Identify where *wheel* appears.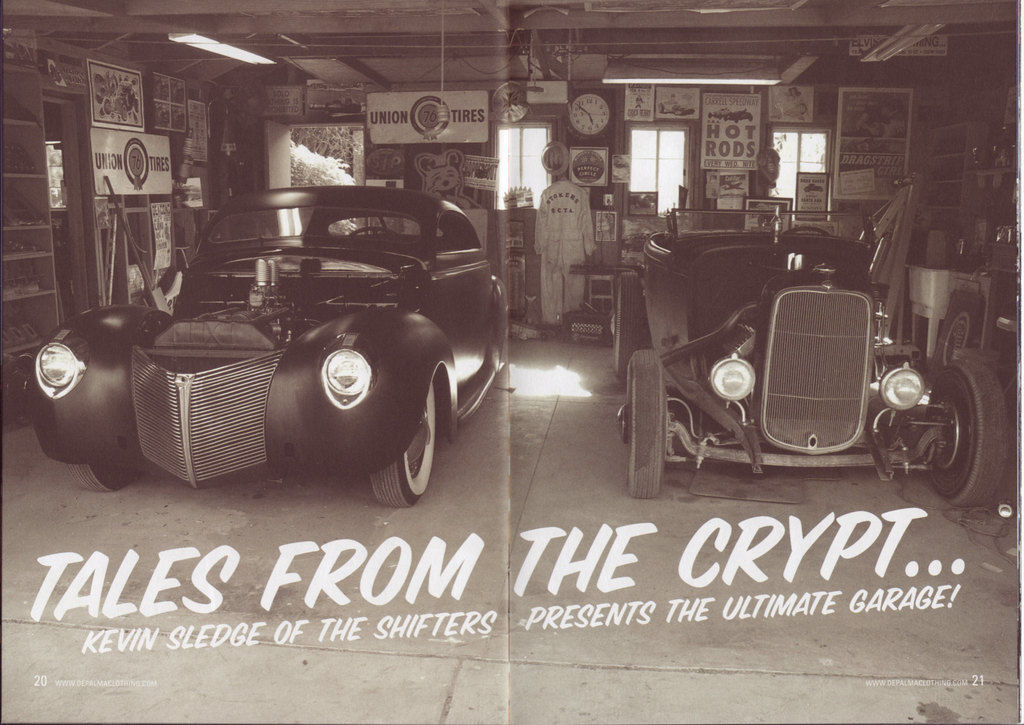
Appears at [125,139,148,186].
